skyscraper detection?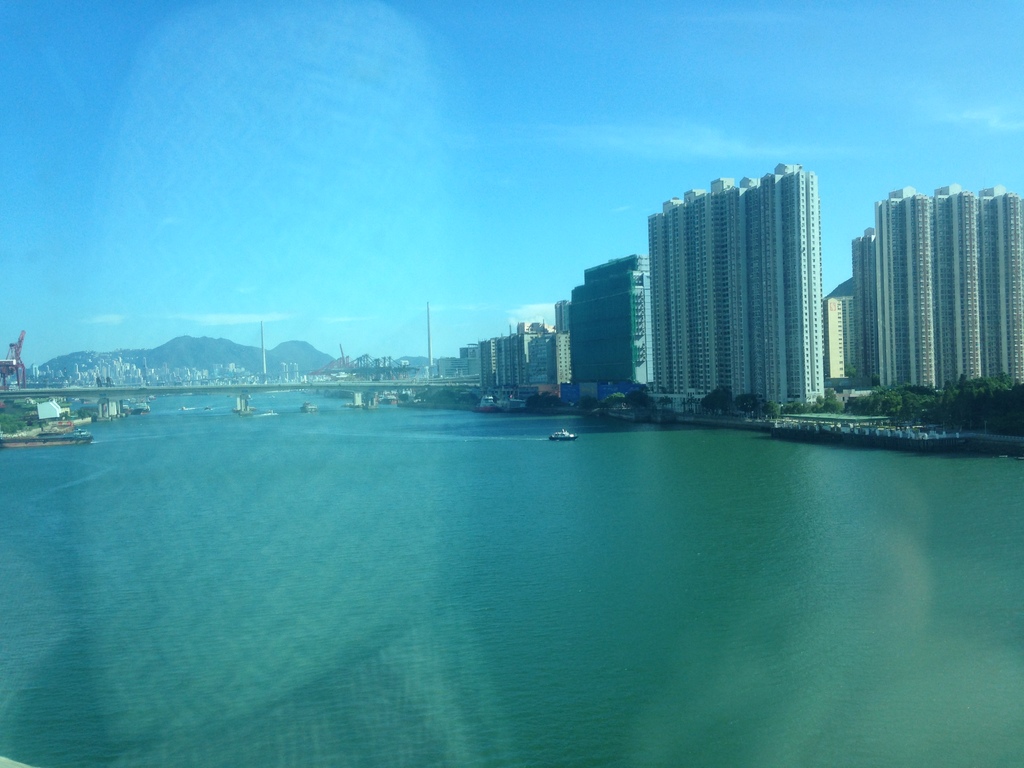
x1=634, y1=157, x2=850, y2=405
